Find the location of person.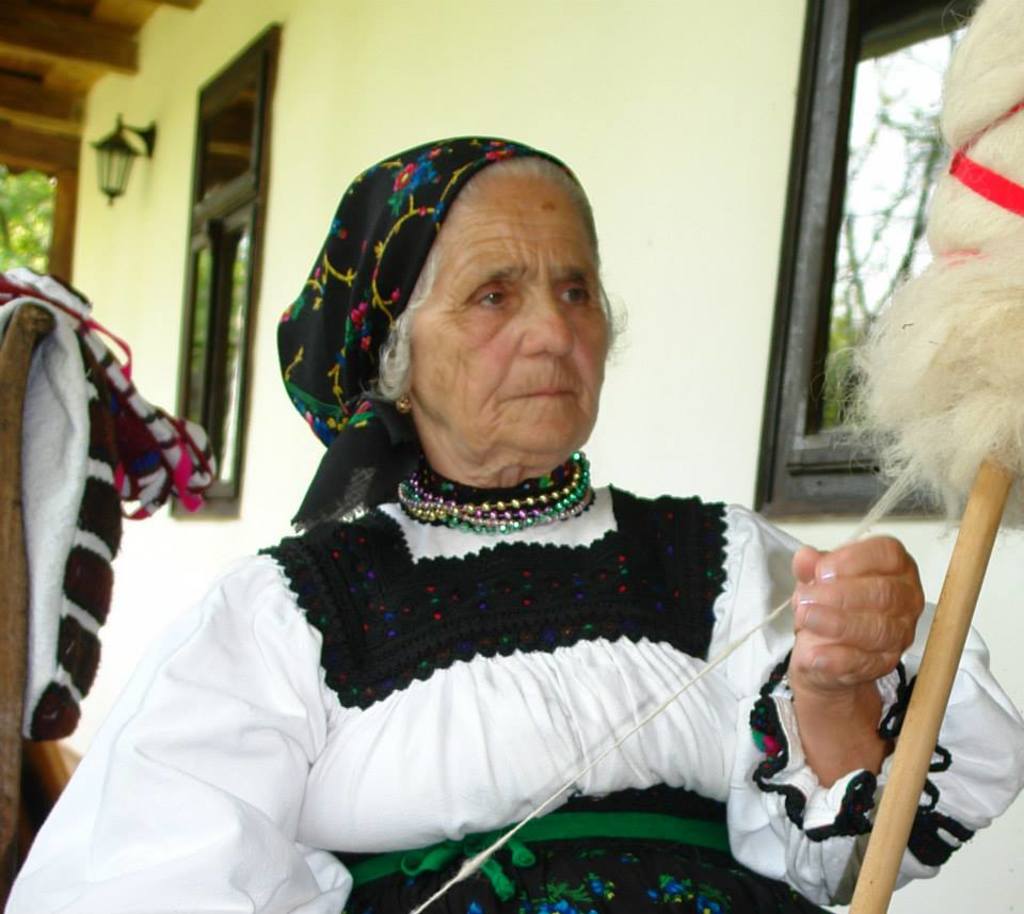
Location: locate(123, 130, 861, 895).
